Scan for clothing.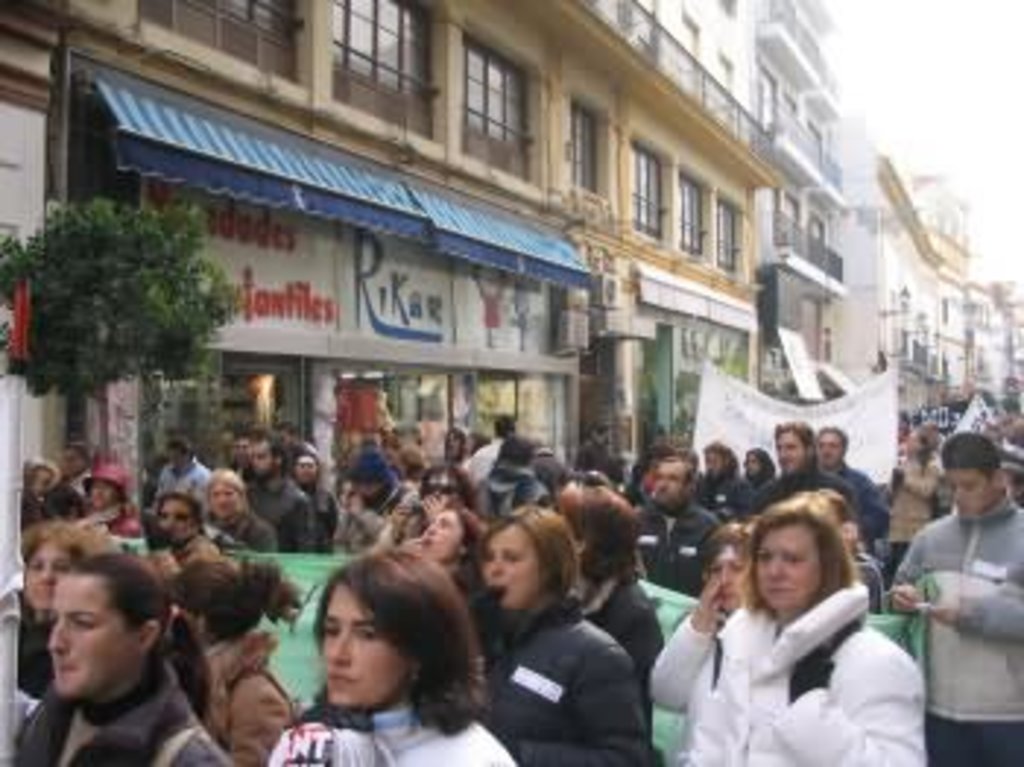
Scan result: x1=155 y1=536 x2=205 y2=580.
